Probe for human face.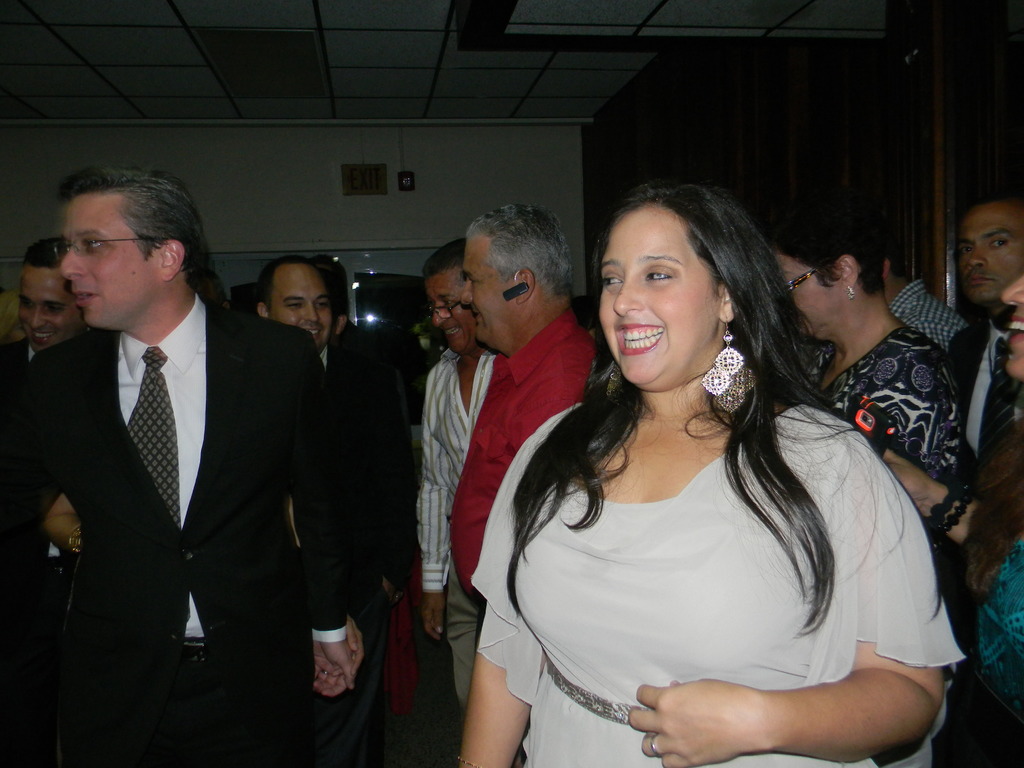
Probe result: (left=599, top=209, right=713, bottom=394).
